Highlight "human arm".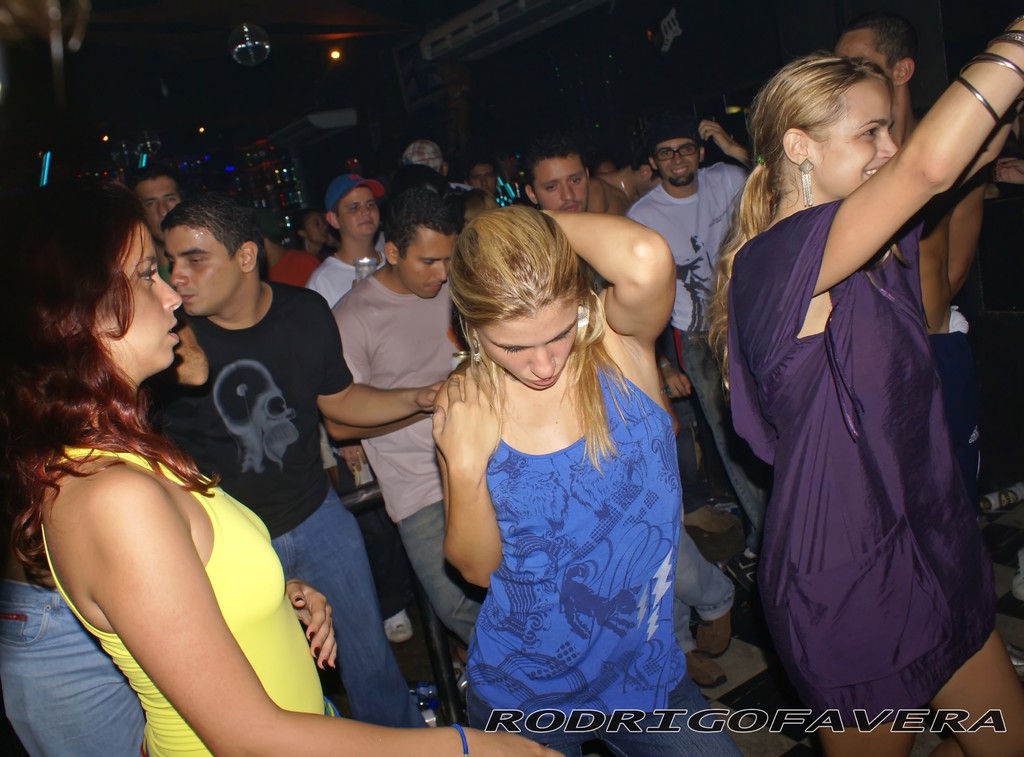
Highlighted region: detection(337, 443, 369, 471).
